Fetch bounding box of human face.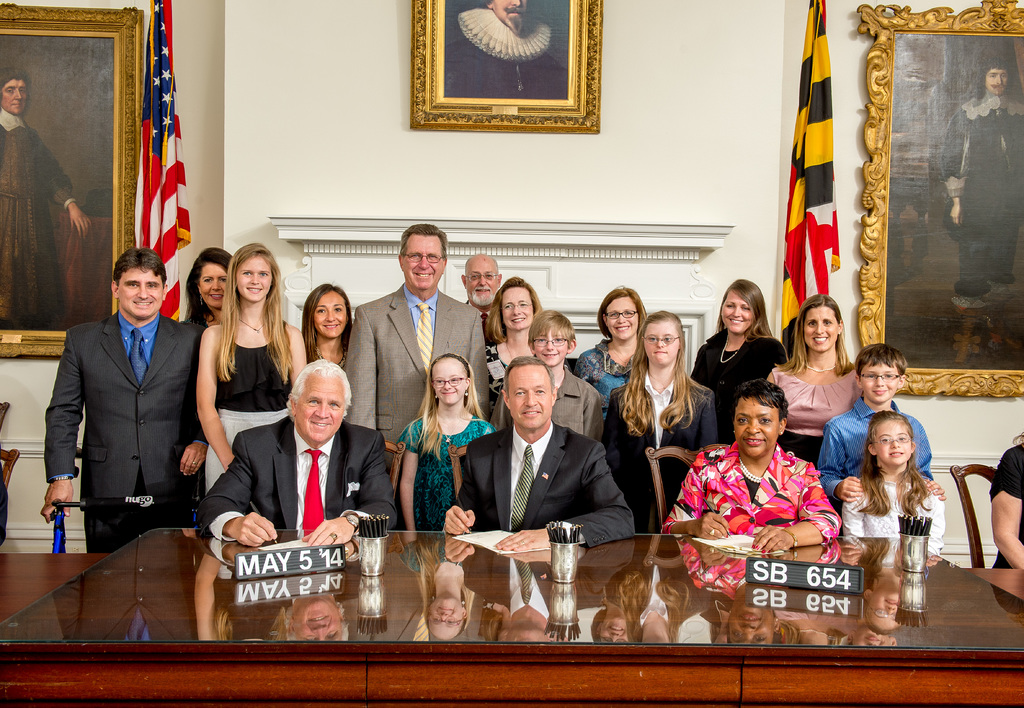
Bbox: 236, 256, 273, 303.
